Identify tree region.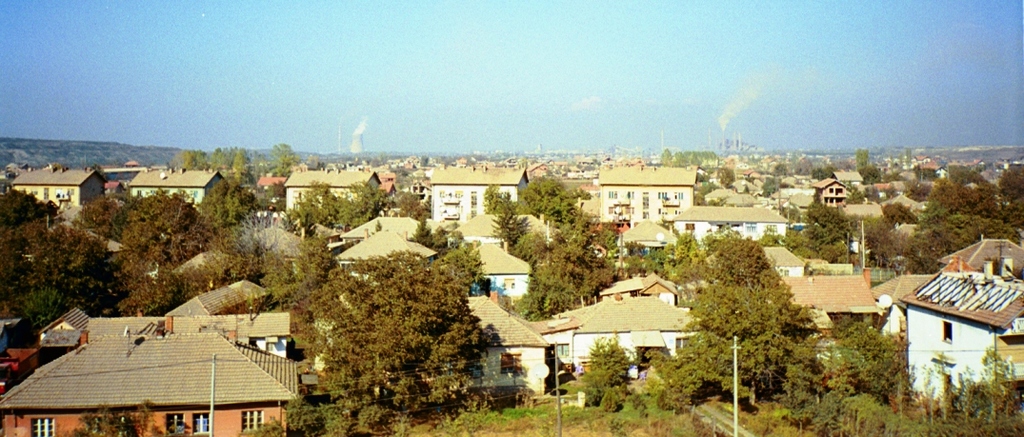
Region: box(408, 212, 449, 263).
